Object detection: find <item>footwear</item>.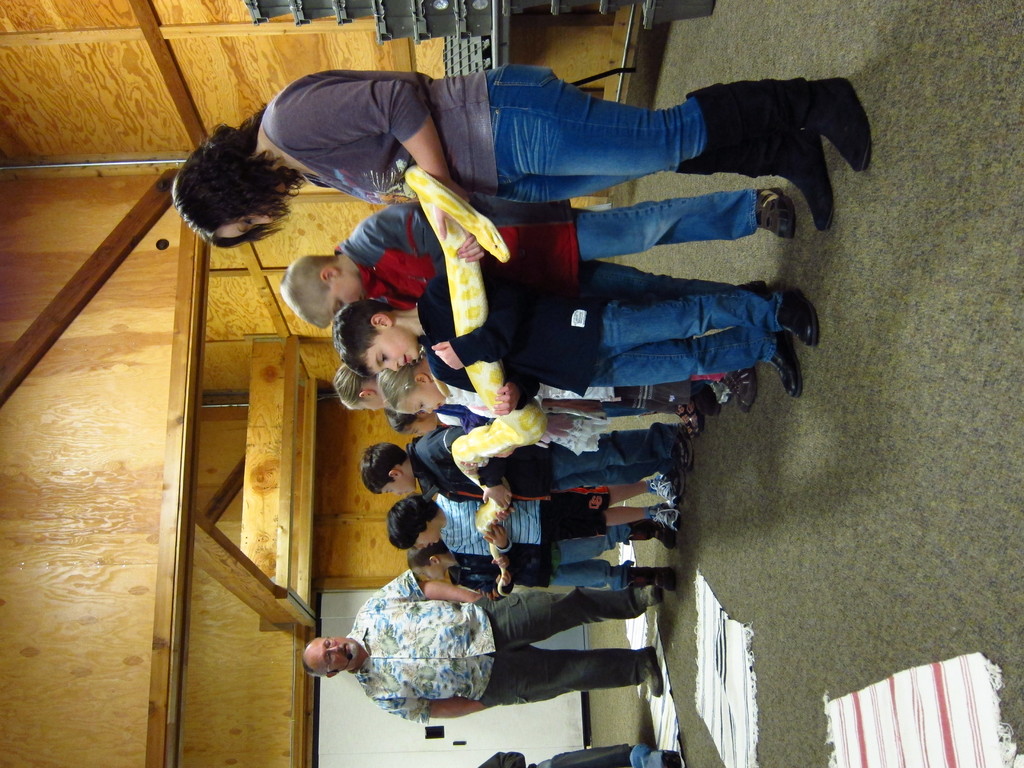
l=723, t=363, r=758, b=413.
